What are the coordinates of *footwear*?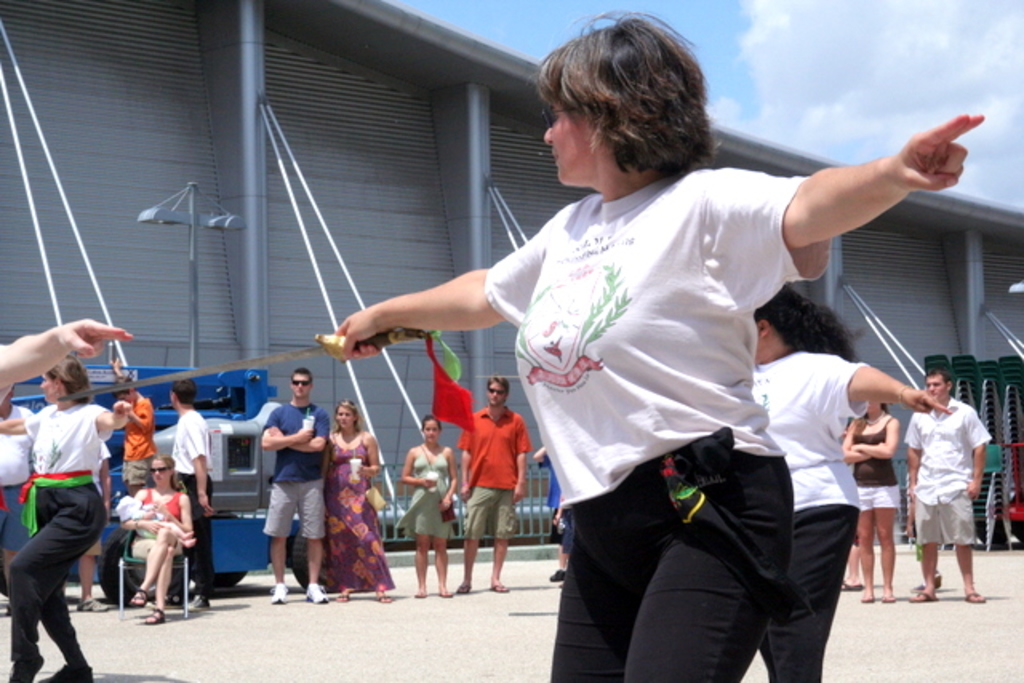
<box>75,601,107,611</box>.
